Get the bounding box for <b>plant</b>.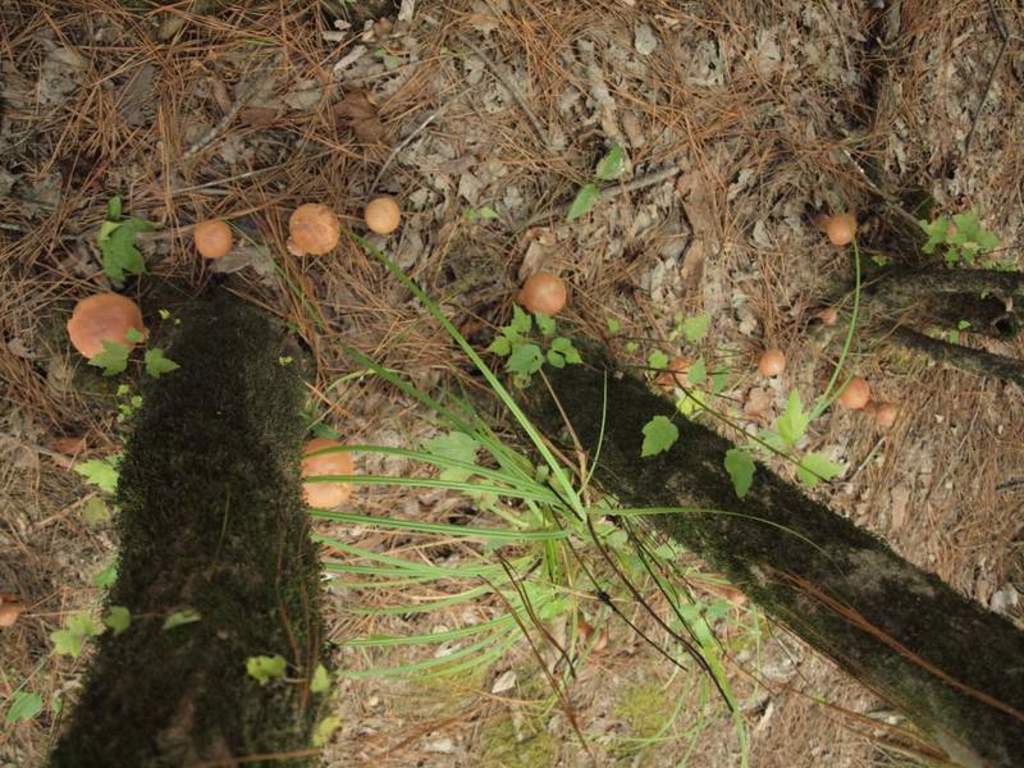
bbox(950, 320, 973, 348).
